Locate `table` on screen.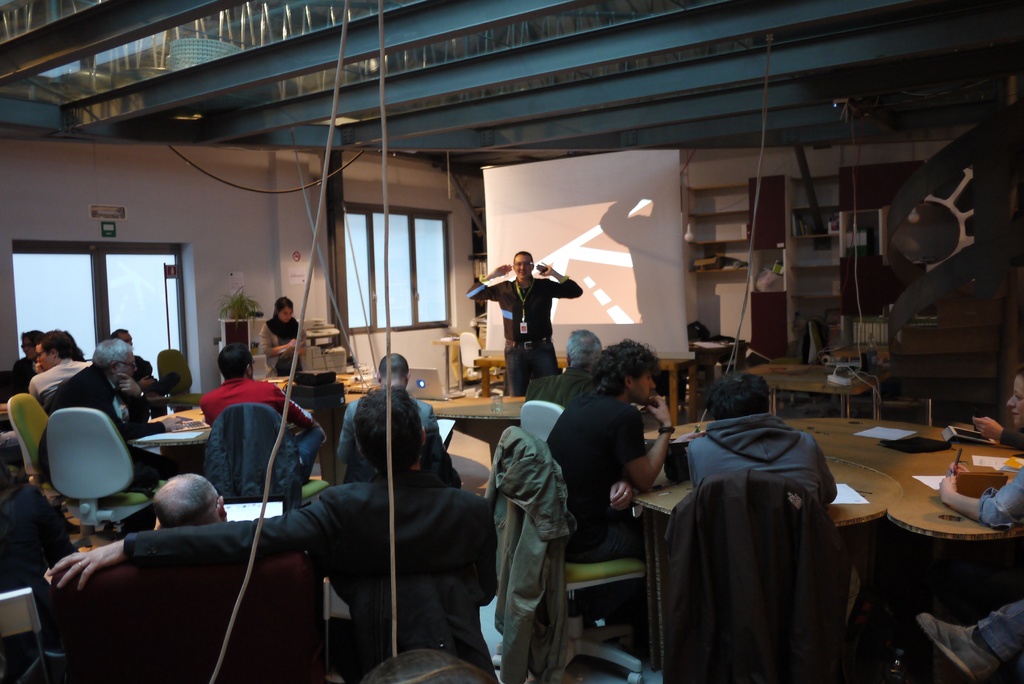
On screen at crop(0, 402, 10, 421).
